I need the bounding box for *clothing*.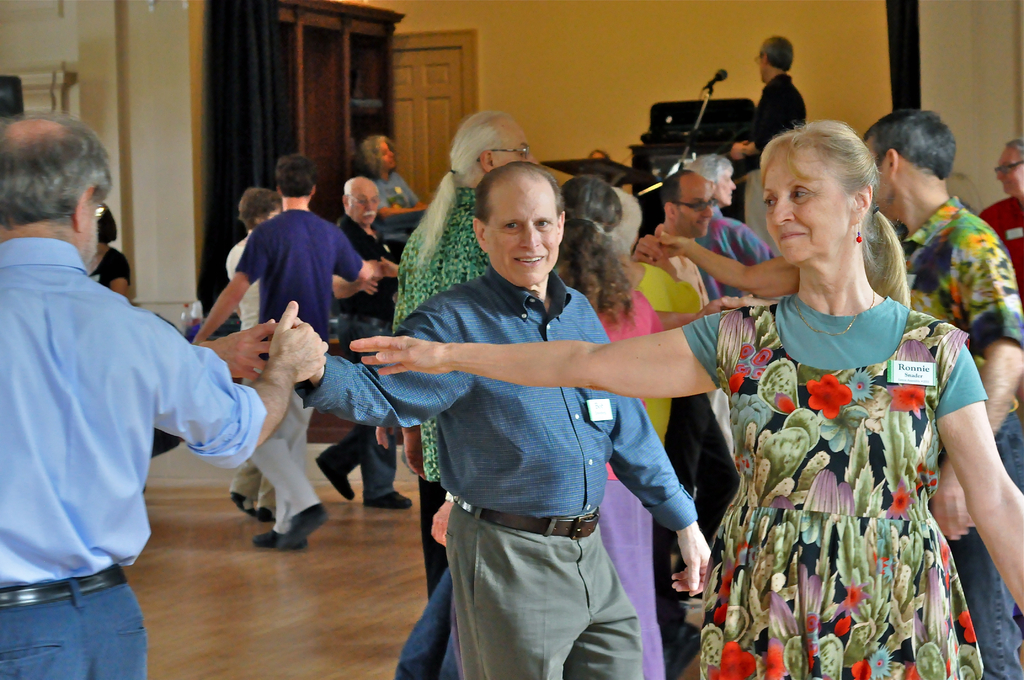
Here it is: left=397, top=184, right=486, bottom=480.
